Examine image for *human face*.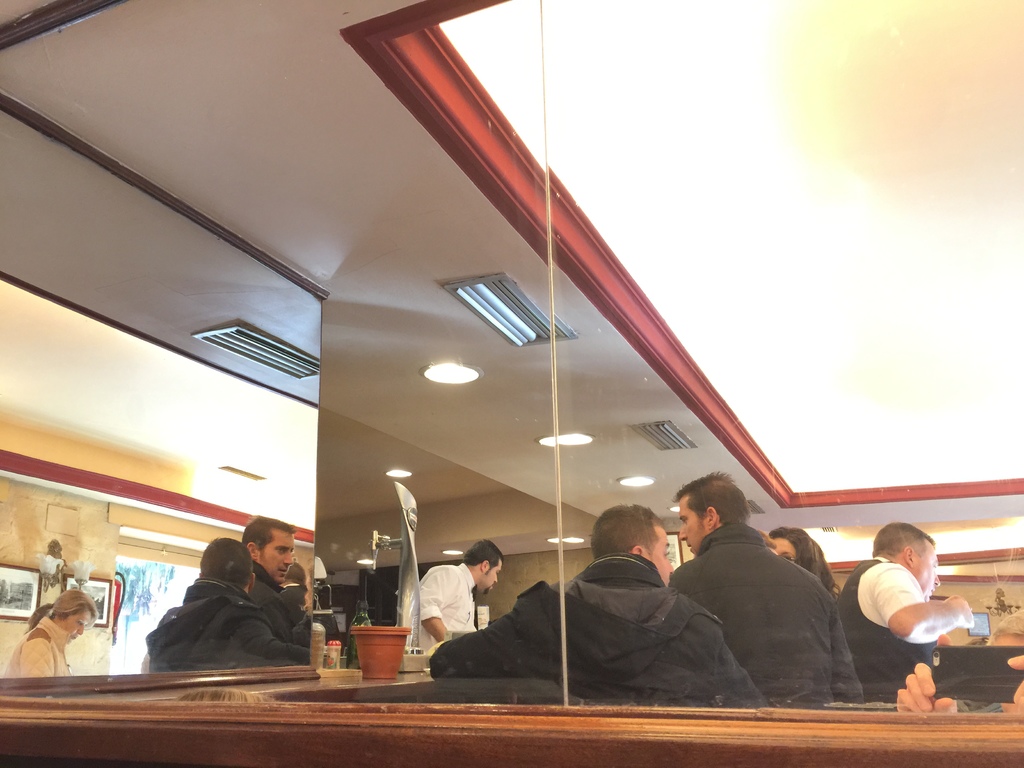
Examination result: BBox(644, 524, 675, 589).
